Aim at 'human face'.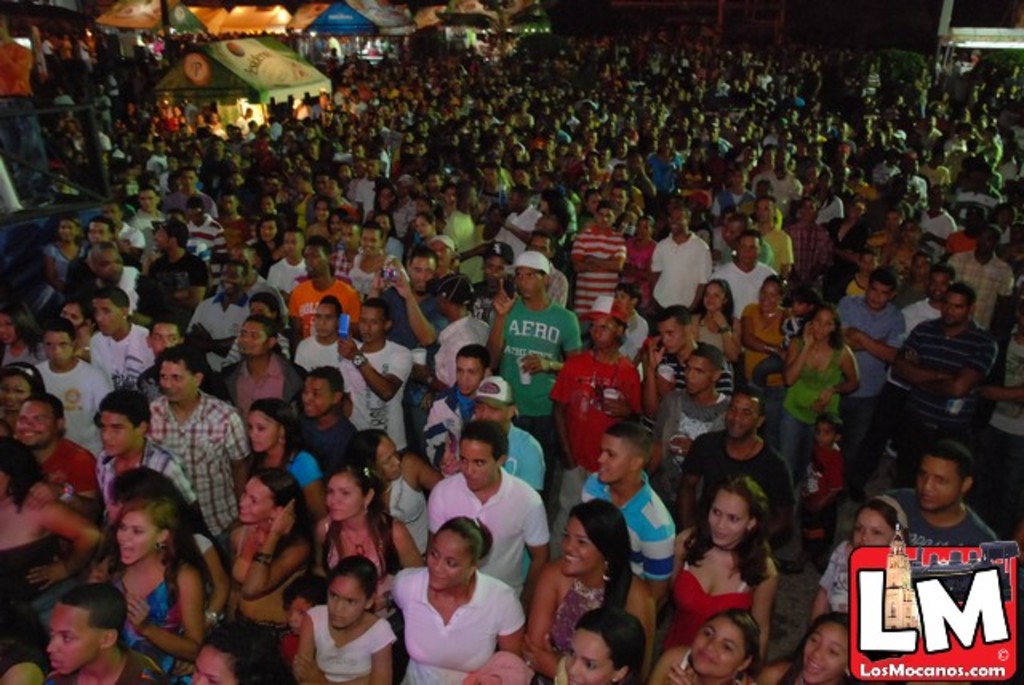
Aimed at [left=141, top=190, right=158, bottom=210].
